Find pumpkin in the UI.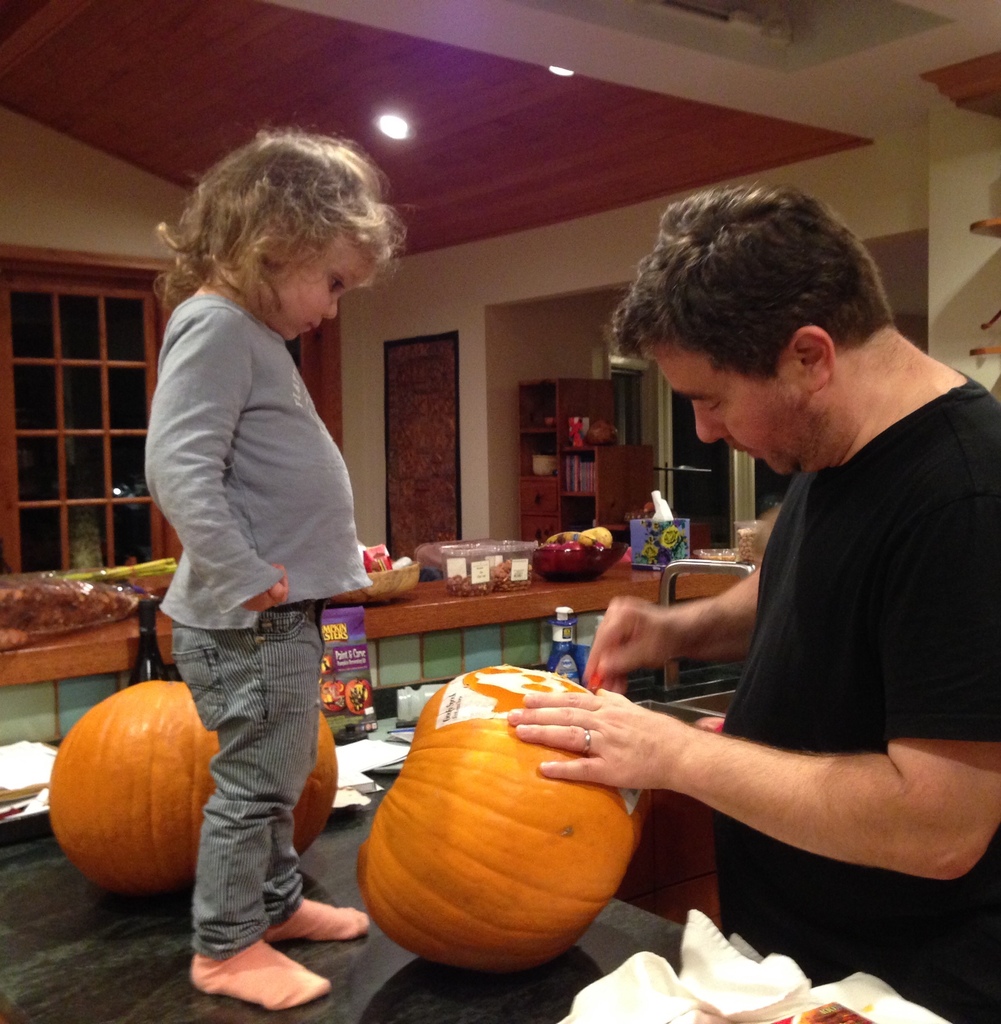
UI element at 41/673/335/900.
